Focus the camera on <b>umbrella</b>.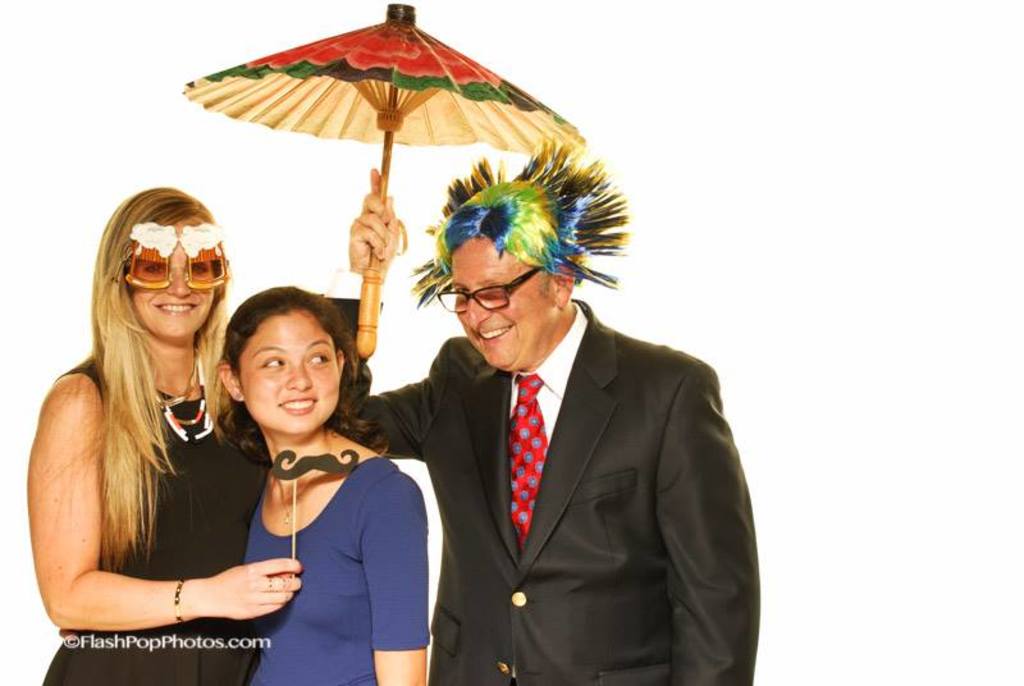
Focus region: 182/3/582/360.
